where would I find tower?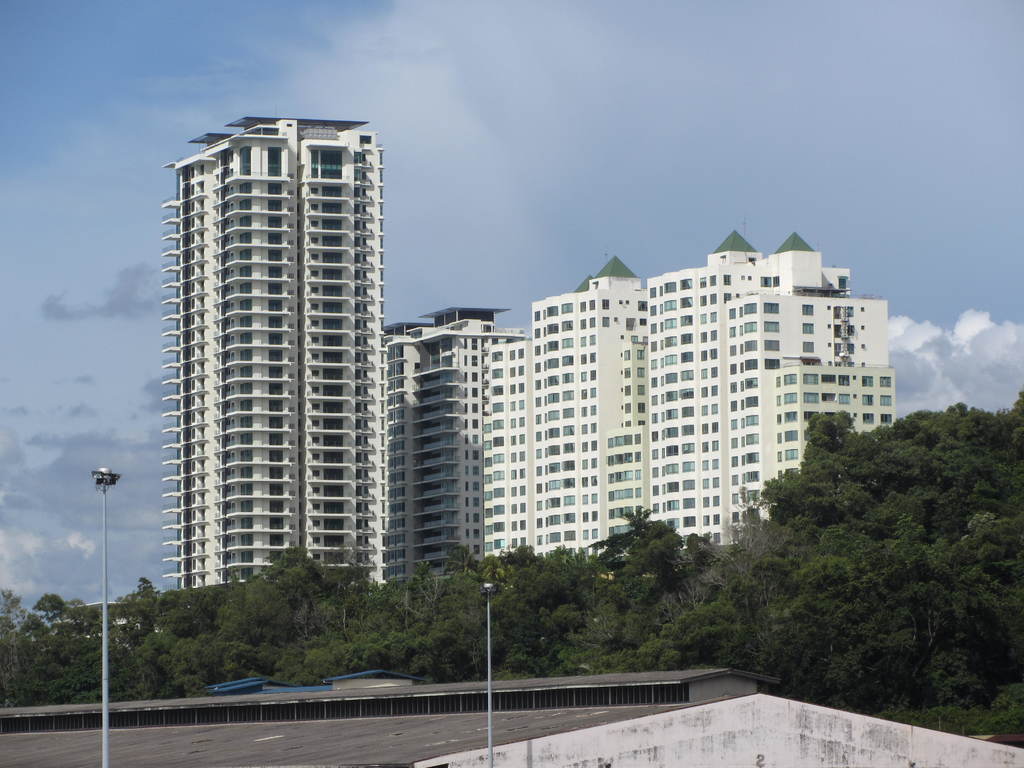
At (124, 79, 420, 627).
